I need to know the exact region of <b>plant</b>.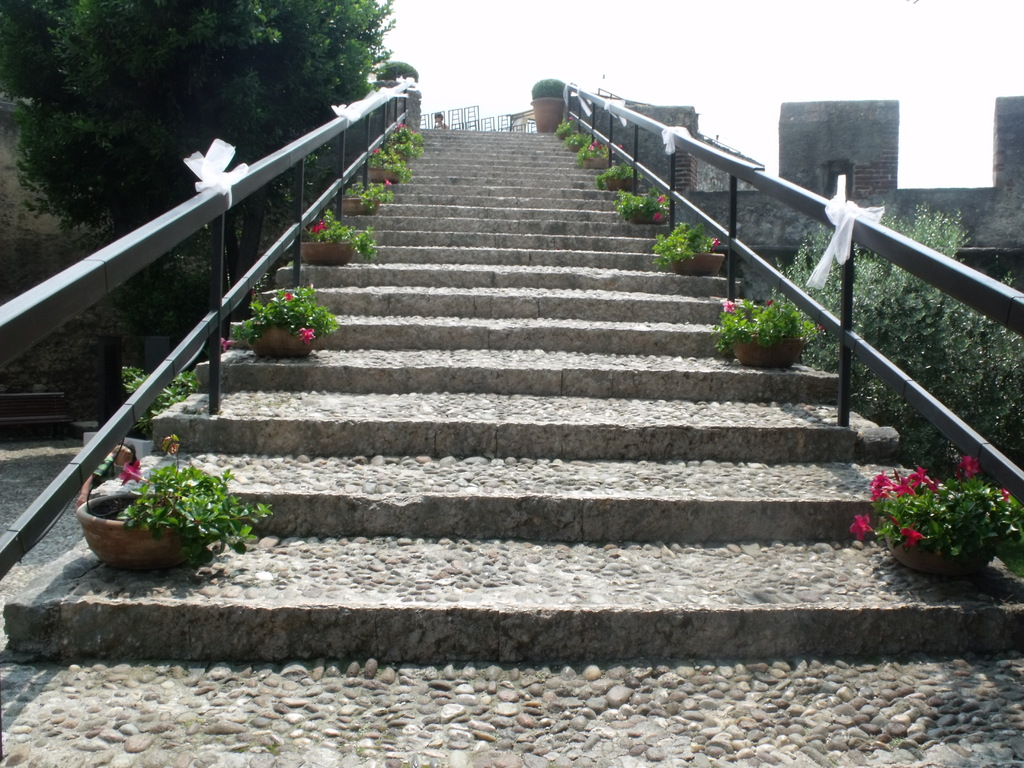
Region: crop(123, 357, 204, 426).
